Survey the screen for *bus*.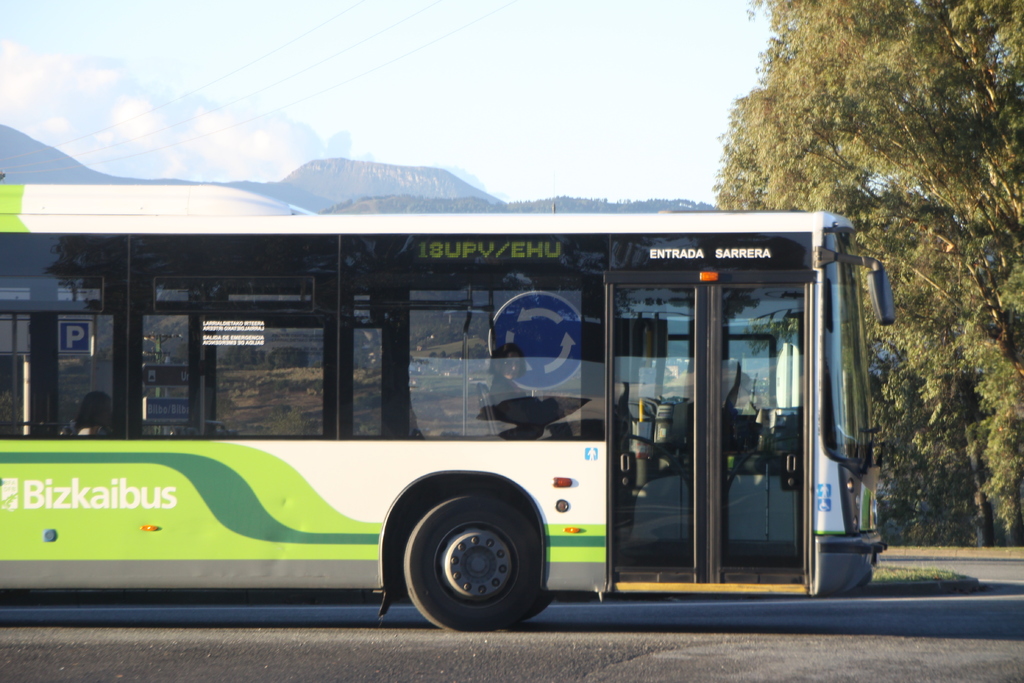
Survey found: crop(0, 179, 897, 632).
